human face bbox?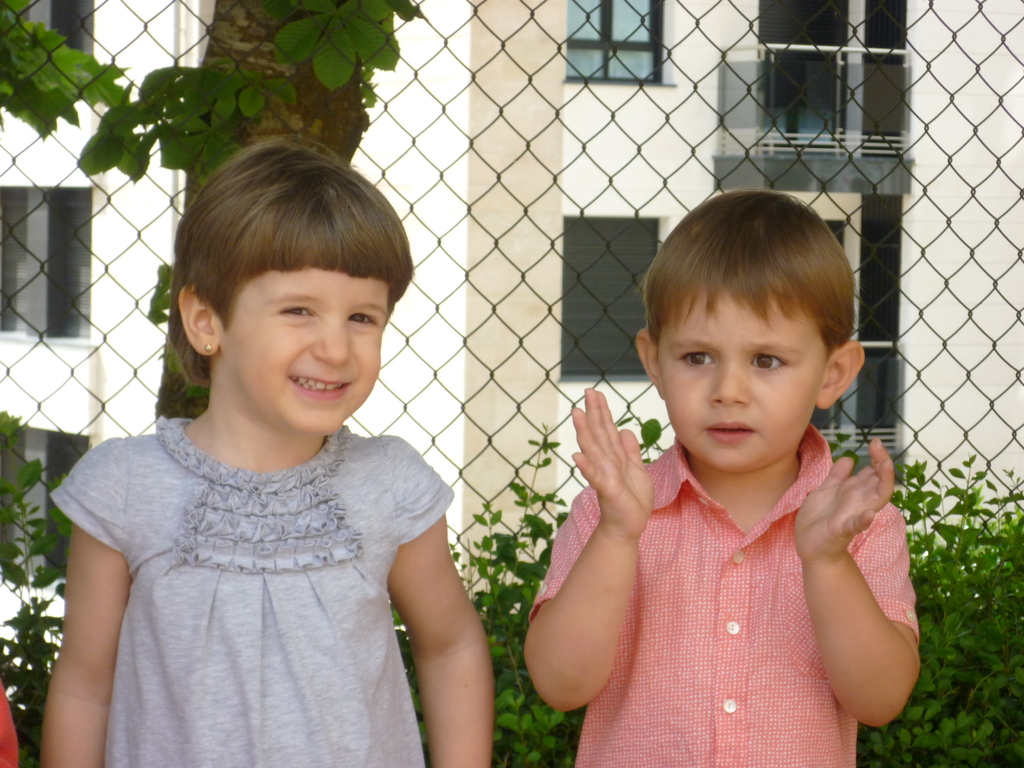
bbox=(212, 266, 390, 441)
